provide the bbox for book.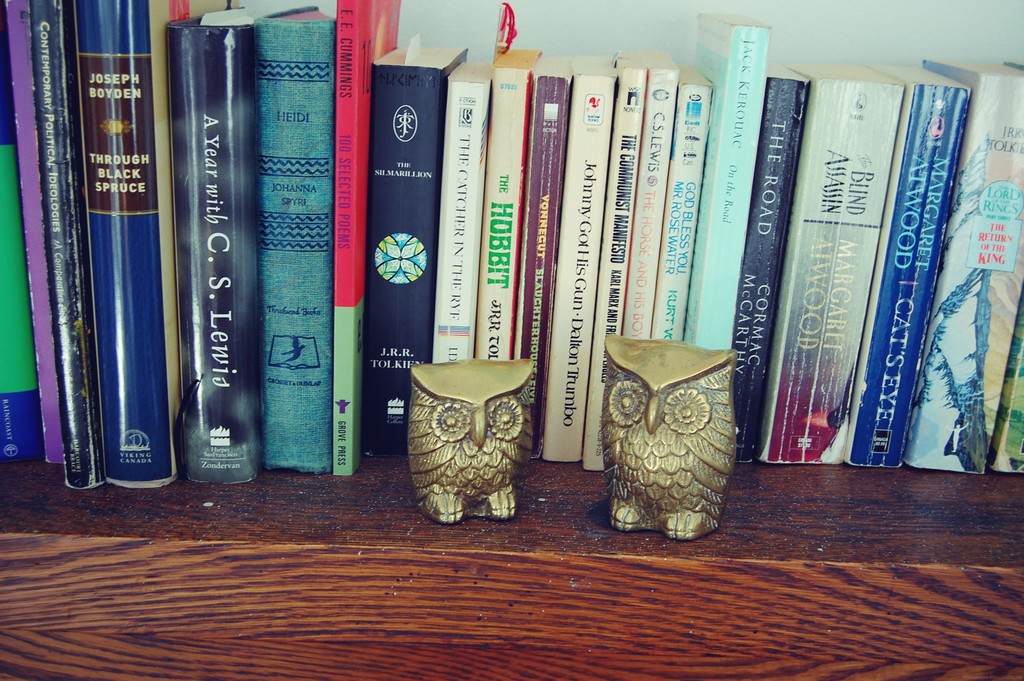
bbox(254, 3, 341, 475).
